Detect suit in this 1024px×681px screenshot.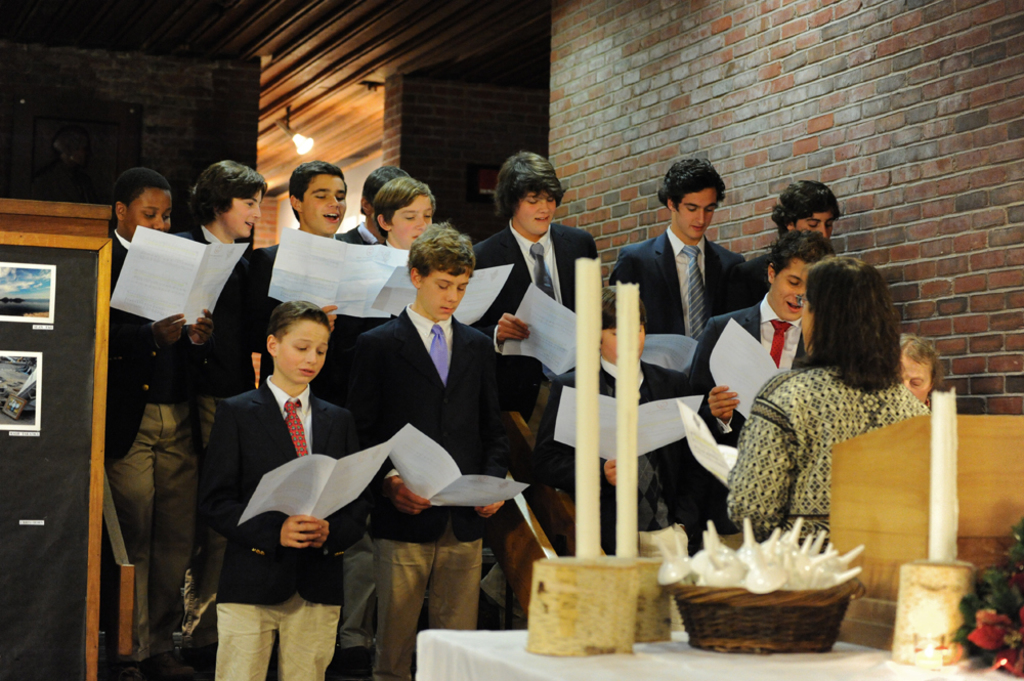
Detection: (469,220,602,415).
